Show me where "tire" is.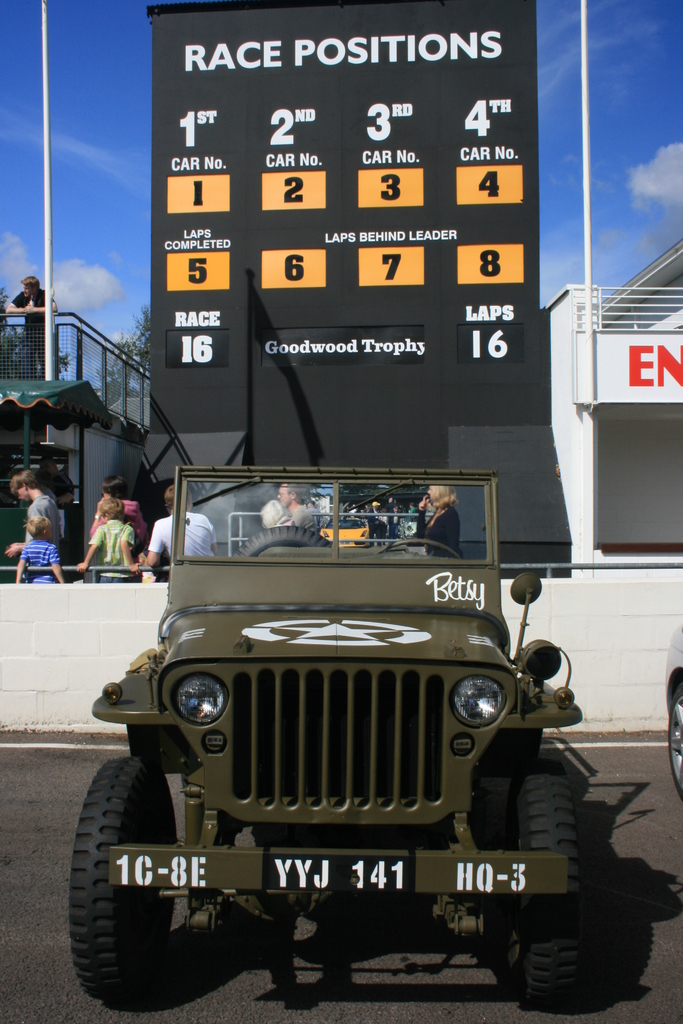
"tire" is at region(233, 524, 336, 561).
